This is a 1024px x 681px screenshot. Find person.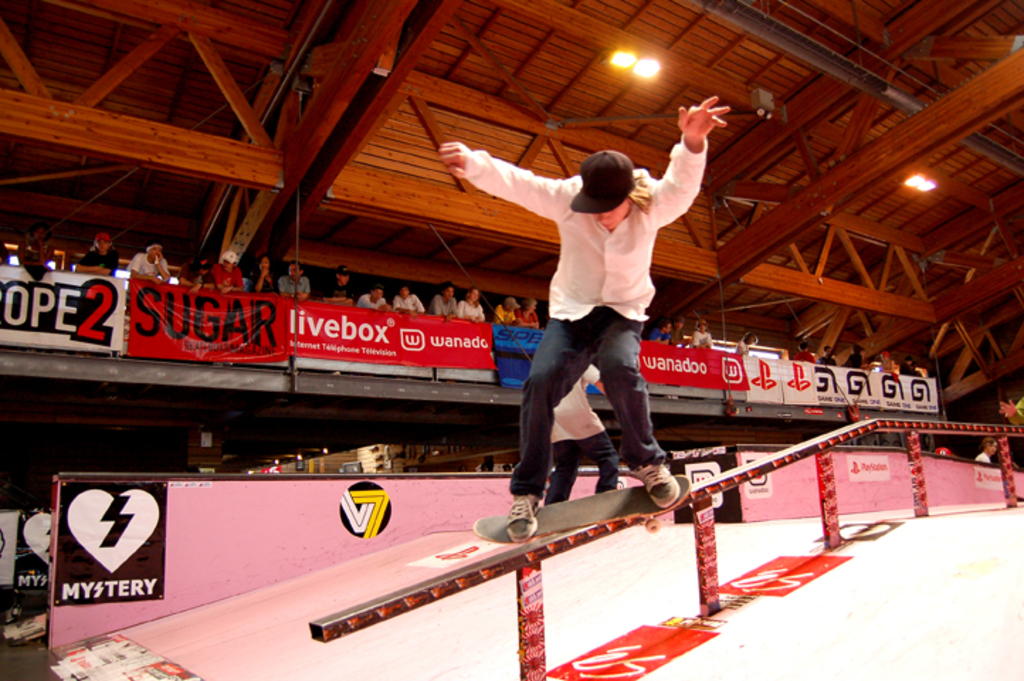
Bounding box: 652/319/674/336.
